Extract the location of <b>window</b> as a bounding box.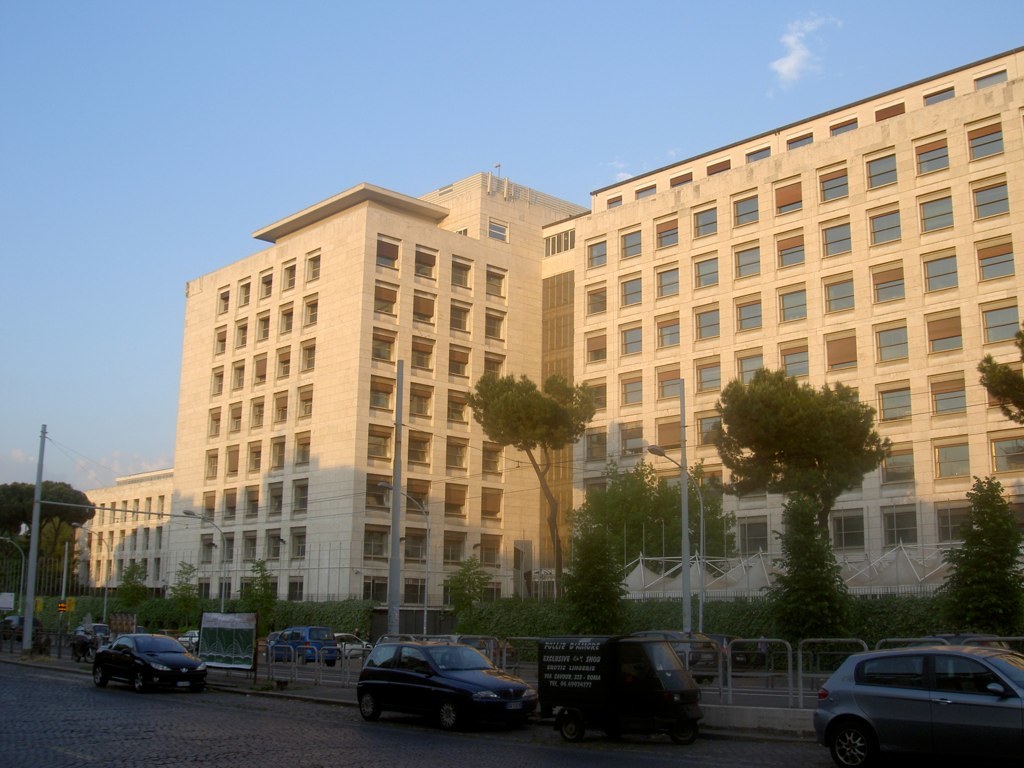
(x1=655, y1=315, x2=679, y2=350).
